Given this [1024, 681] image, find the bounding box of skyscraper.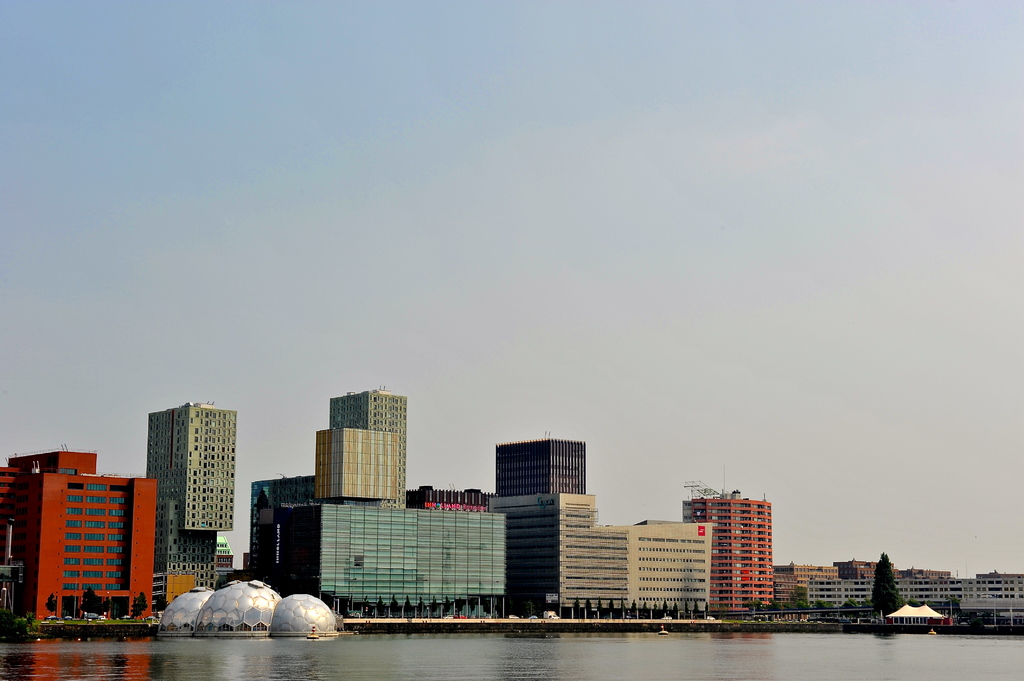
<bbox>0, 444, 154, 624</bbox>.
